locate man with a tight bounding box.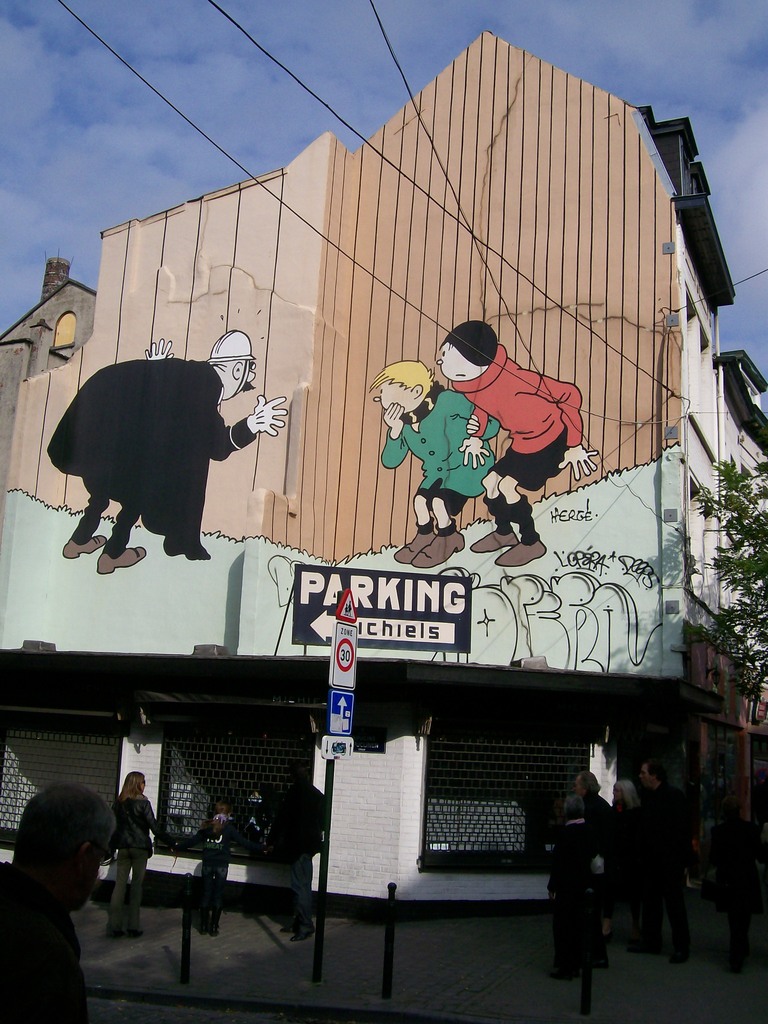
<box>262,764,330,939</box>.
